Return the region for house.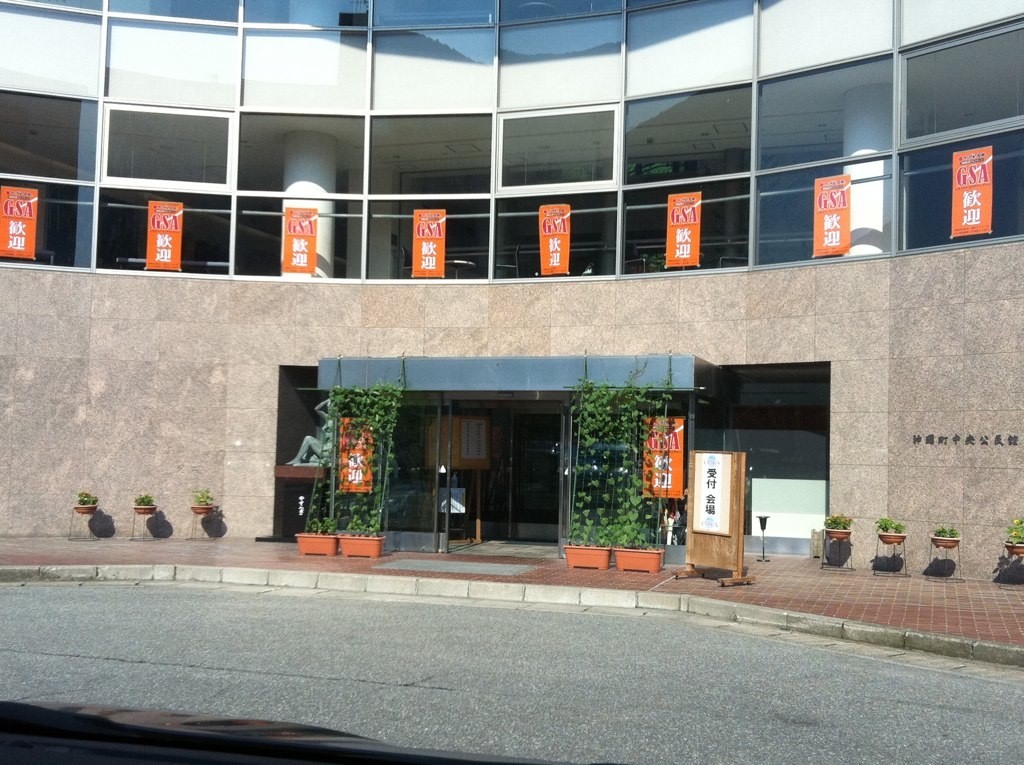
<region>0, 0, 1023, 670</region>.
